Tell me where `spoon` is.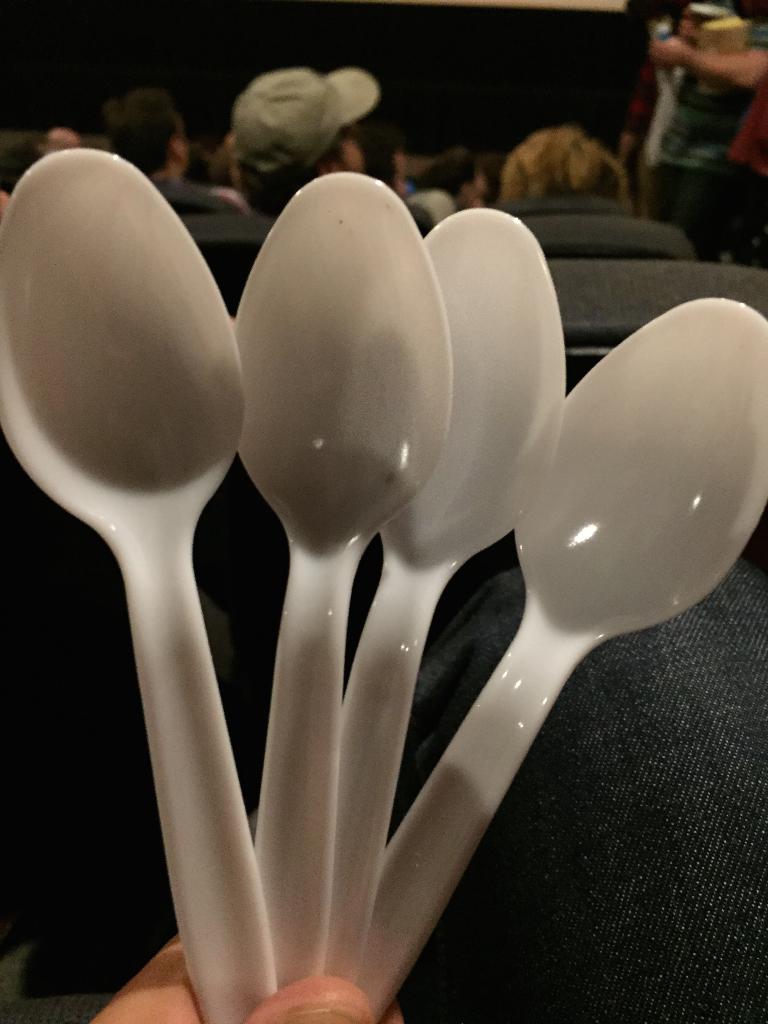
`spoon` is at <bbox>378, 298, 767, 1023</bbox>.
